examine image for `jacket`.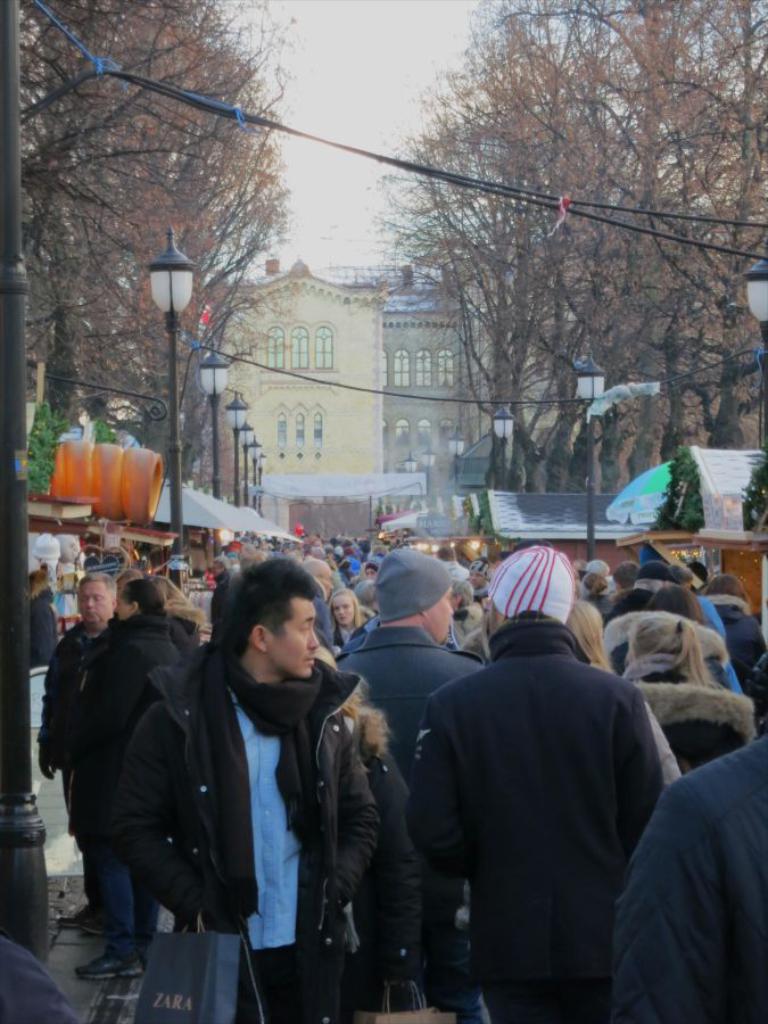
Examination result: left=408, top=617, right=679, bottom=1023.
